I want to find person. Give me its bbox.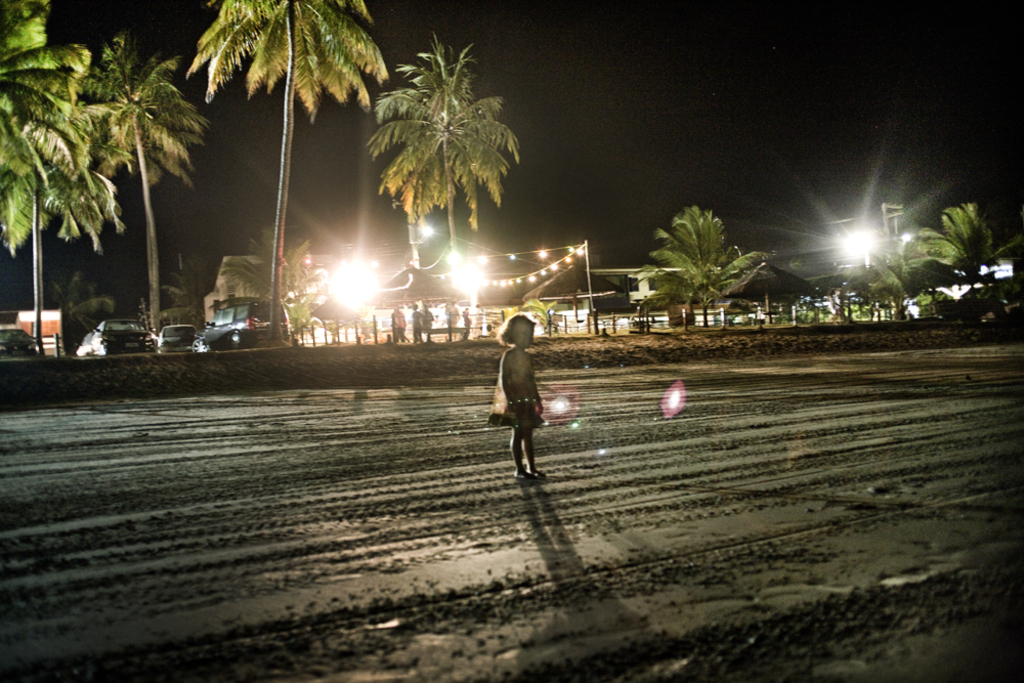
450:300:457:340.
